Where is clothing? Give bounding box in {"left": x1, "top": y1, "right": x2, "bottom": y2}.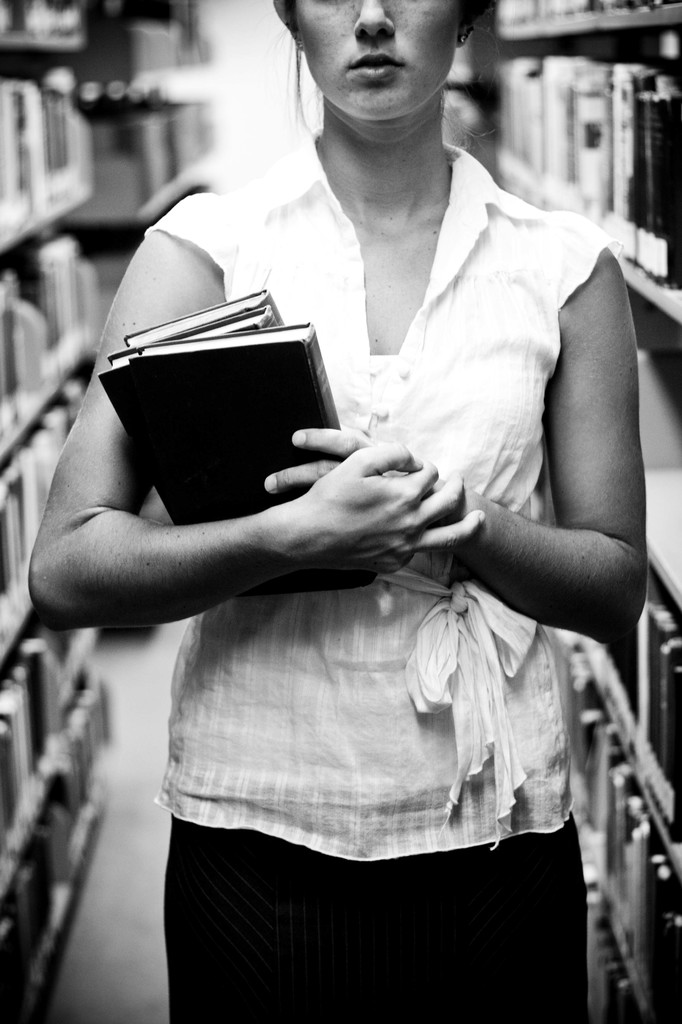
{"left": 97, "top": 121, "right": 645, "bottom": 976}.
